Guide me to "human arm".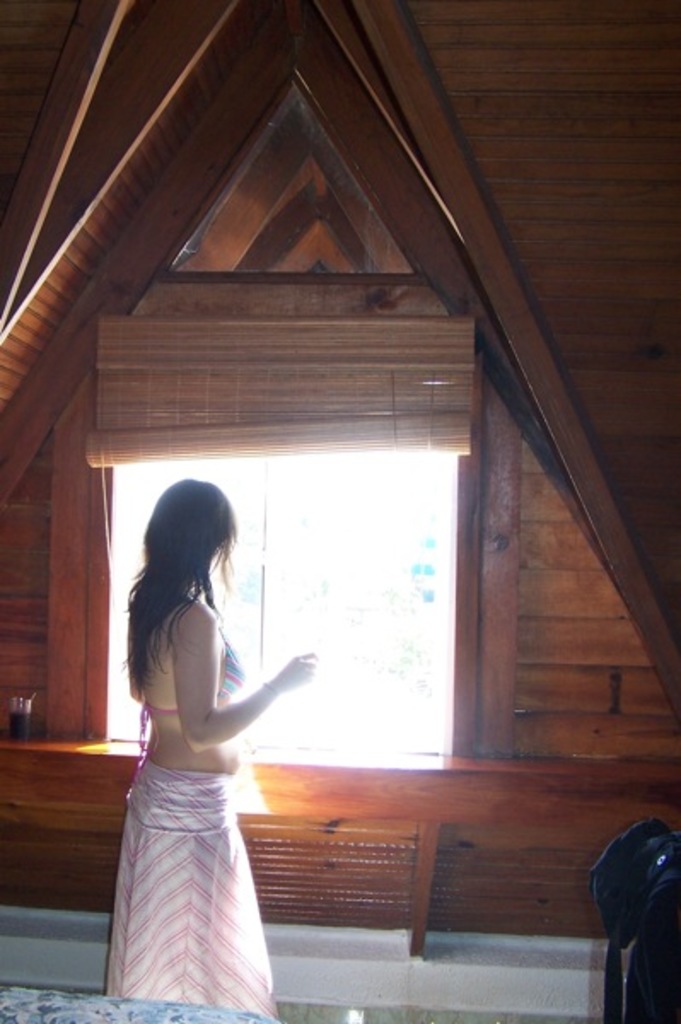
Guidance: <box>174,604,317,754</box>.
